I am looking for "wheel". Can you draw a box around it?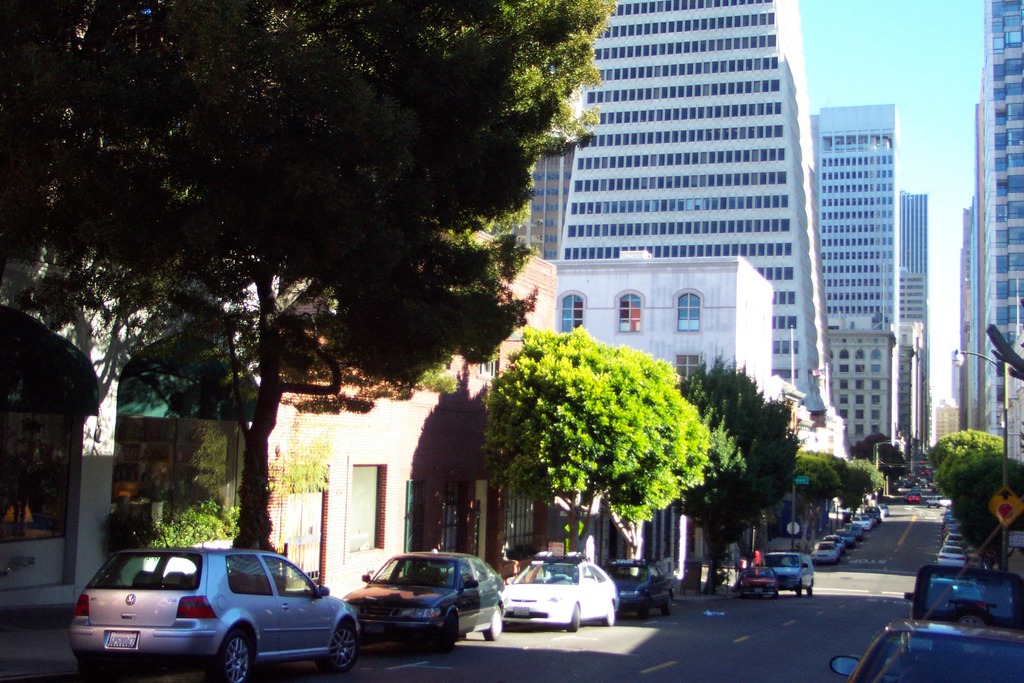
Sure, the bounding box is 316/618/356/673.
